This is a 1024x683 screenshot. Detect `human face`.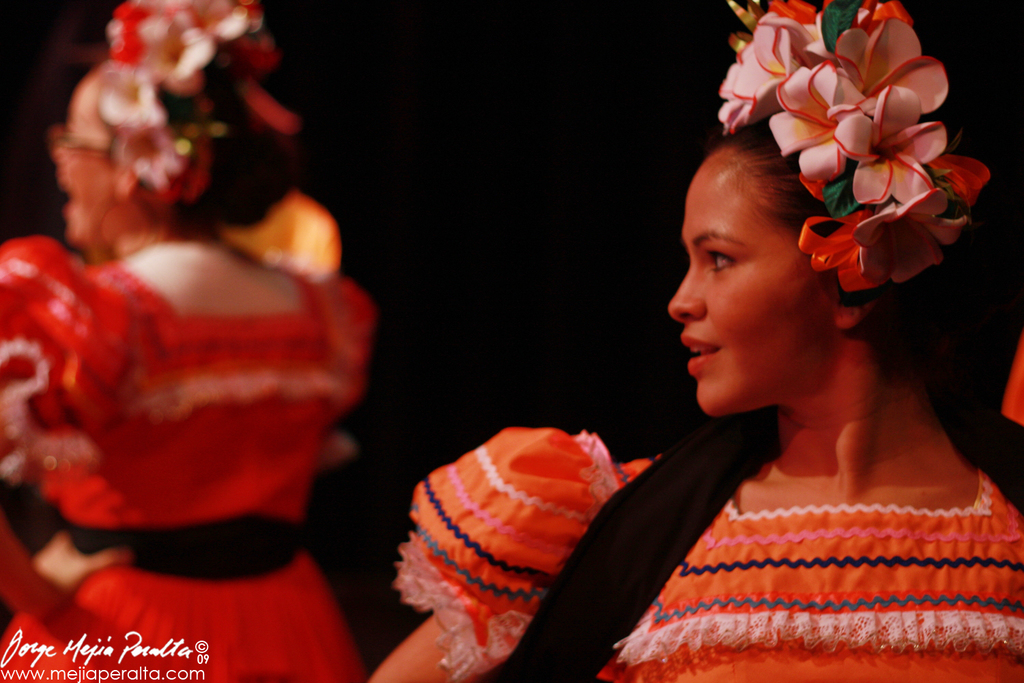
48/81/112/240.
